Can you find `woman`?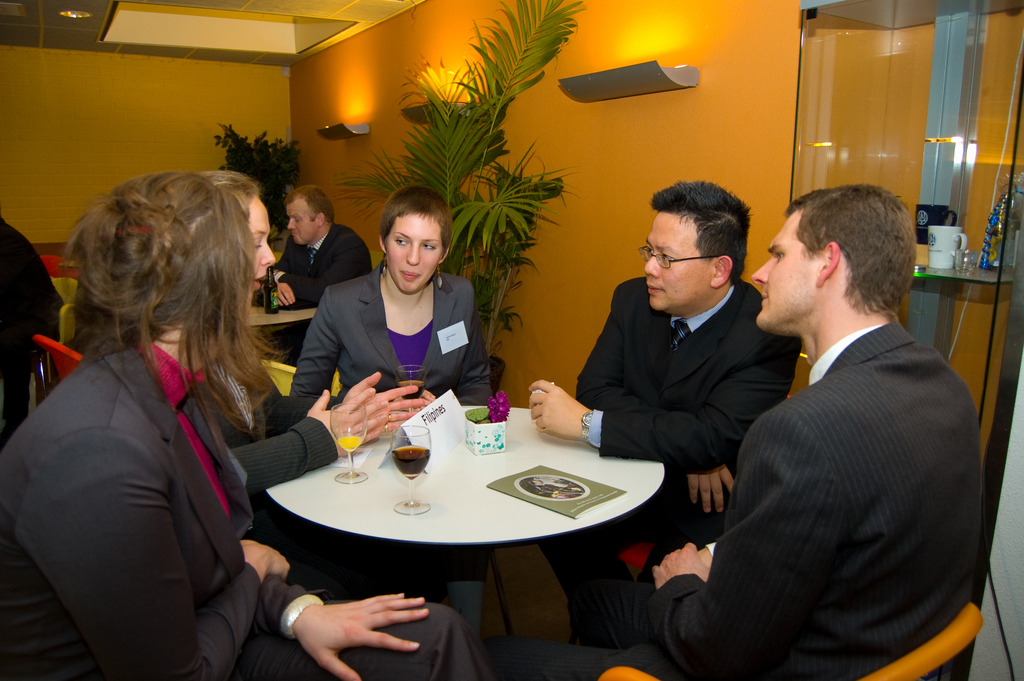
Yes, bounding box: <box>203,168,431,569</box>.
